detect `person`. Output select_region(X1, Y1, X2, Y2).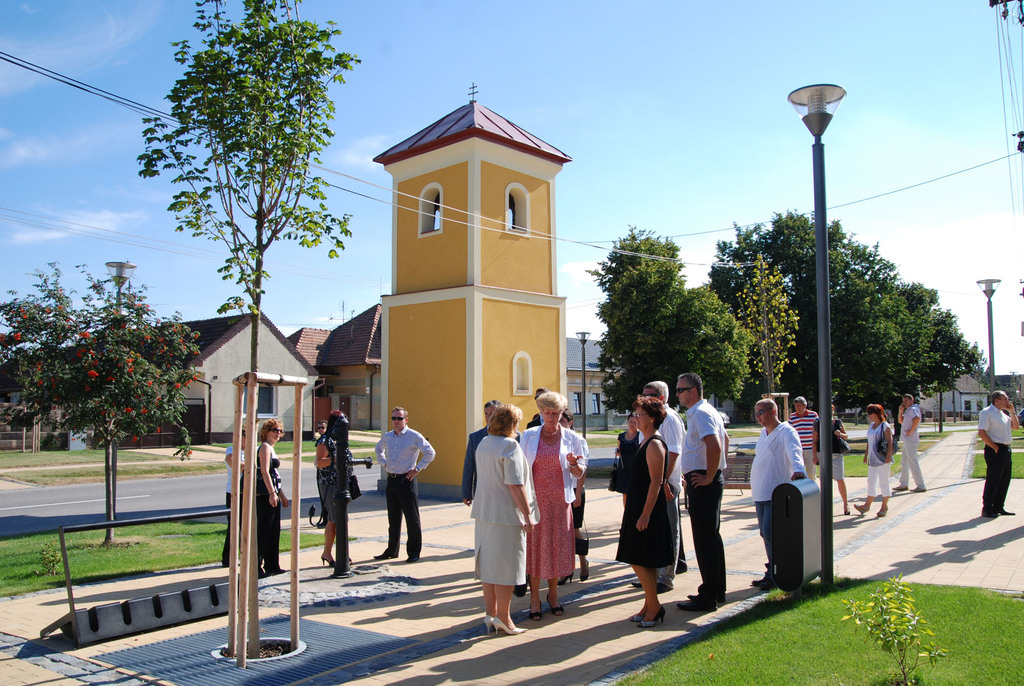
select_region(753, 396, 804, 585).
